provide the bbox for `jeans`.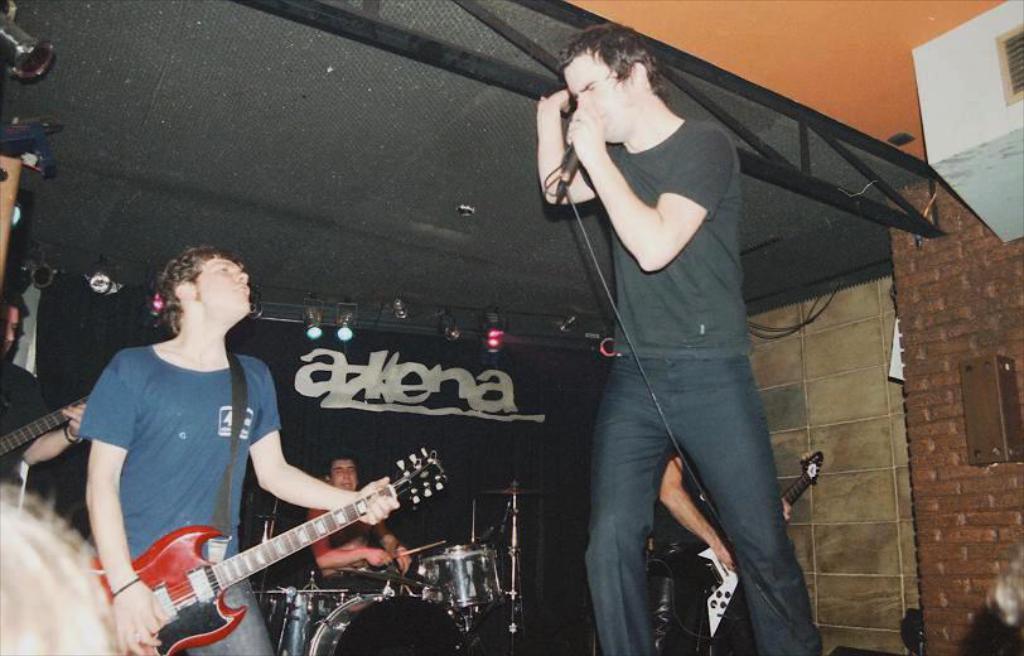
l=660, t=529, r=752, b=655.
